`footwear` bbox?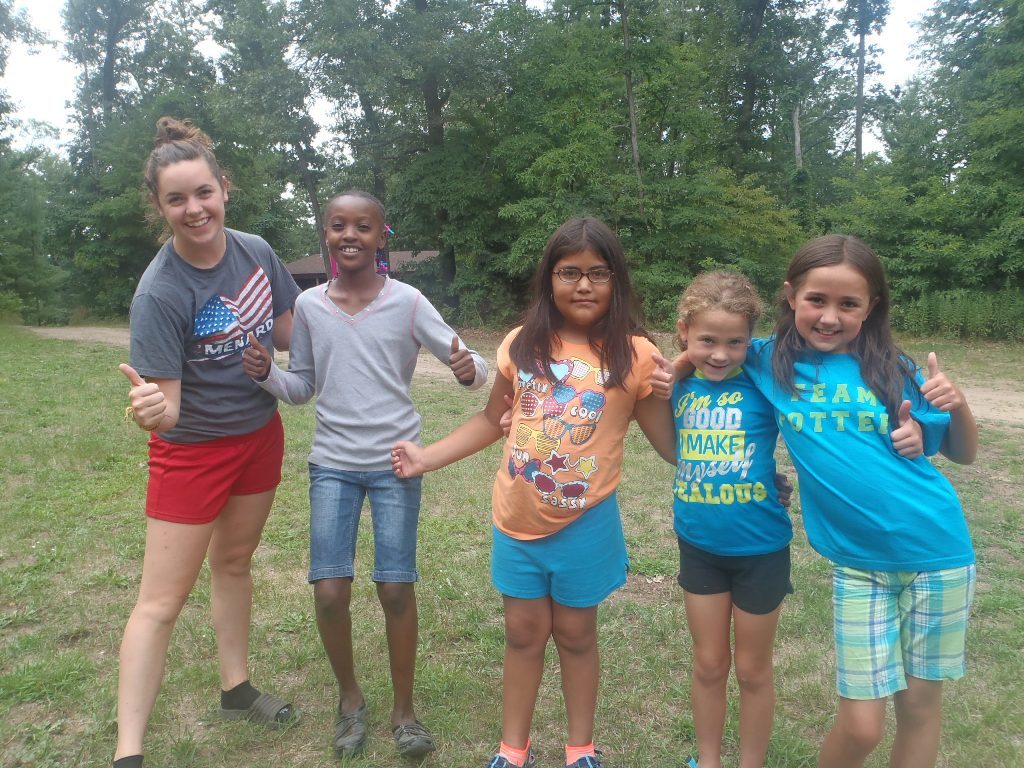
188,673,277,741
